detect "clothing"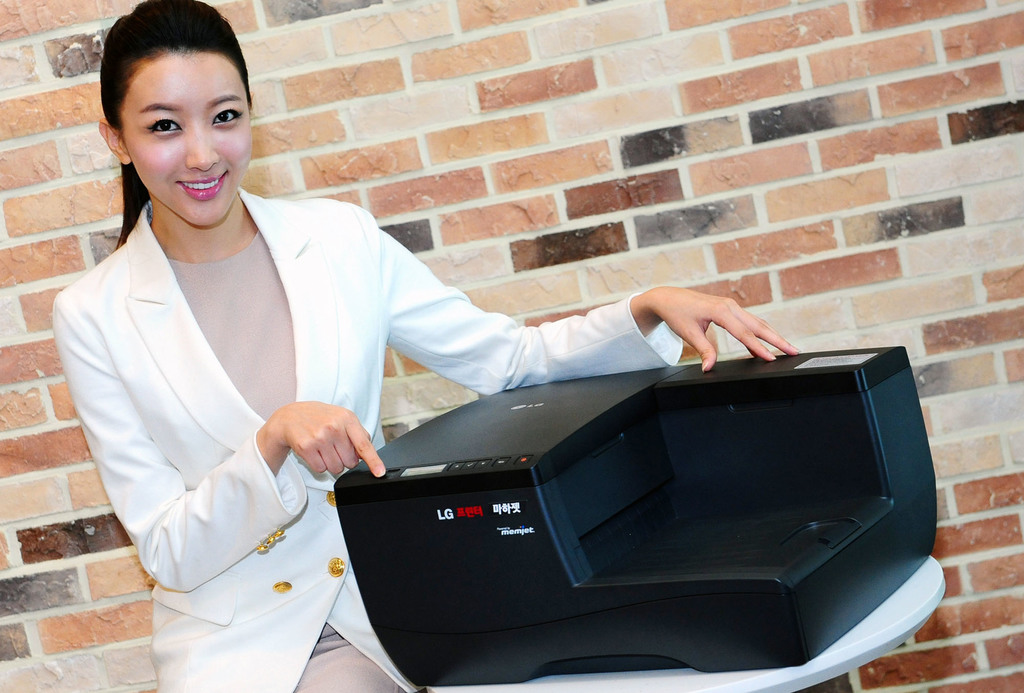
51, 187, 680, 692
